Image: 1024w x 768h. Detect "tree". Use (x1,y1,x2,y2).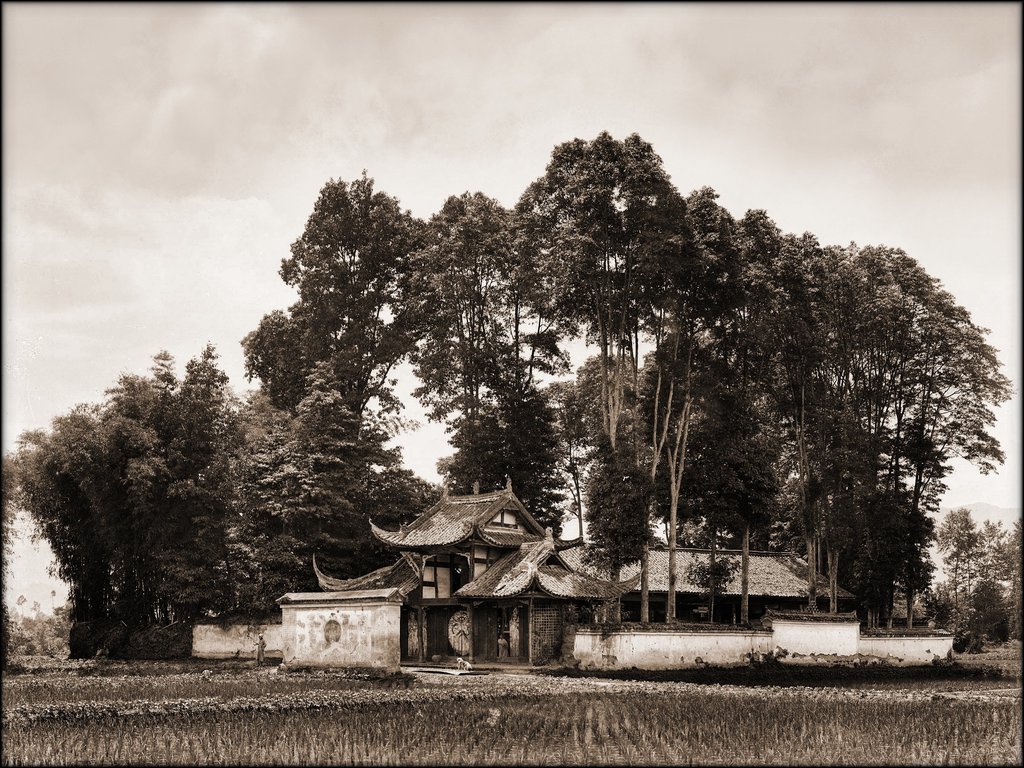
(509,127,721,643).
